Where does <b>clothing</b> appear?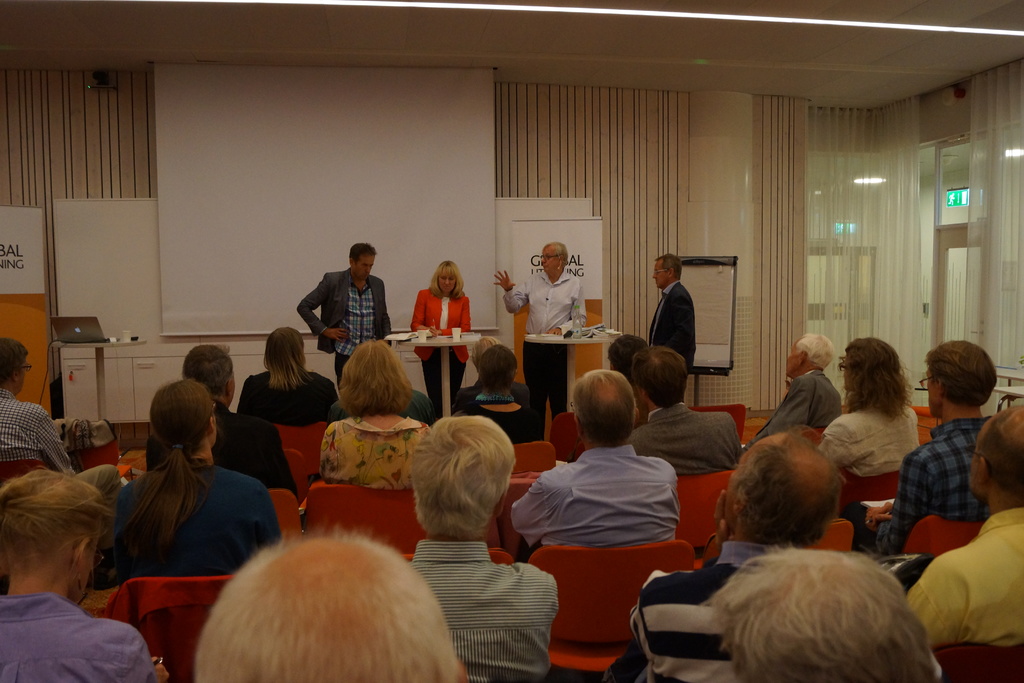
Appears at select_region(504, 270, 586, 429).
